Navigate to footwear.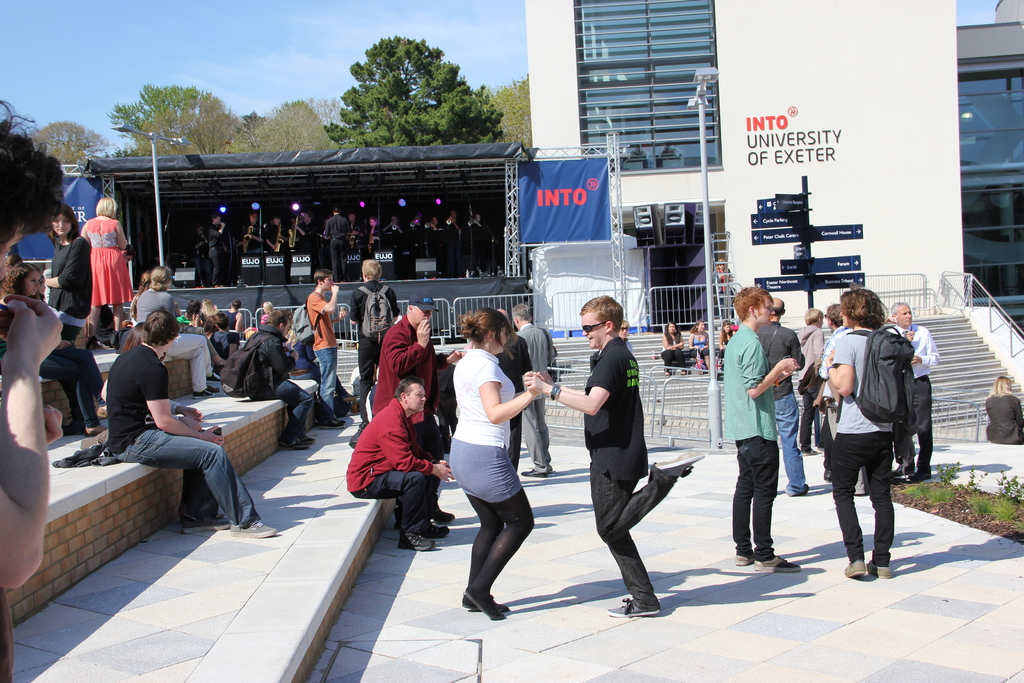
Navigation target: [319, 417, 346, 431].
